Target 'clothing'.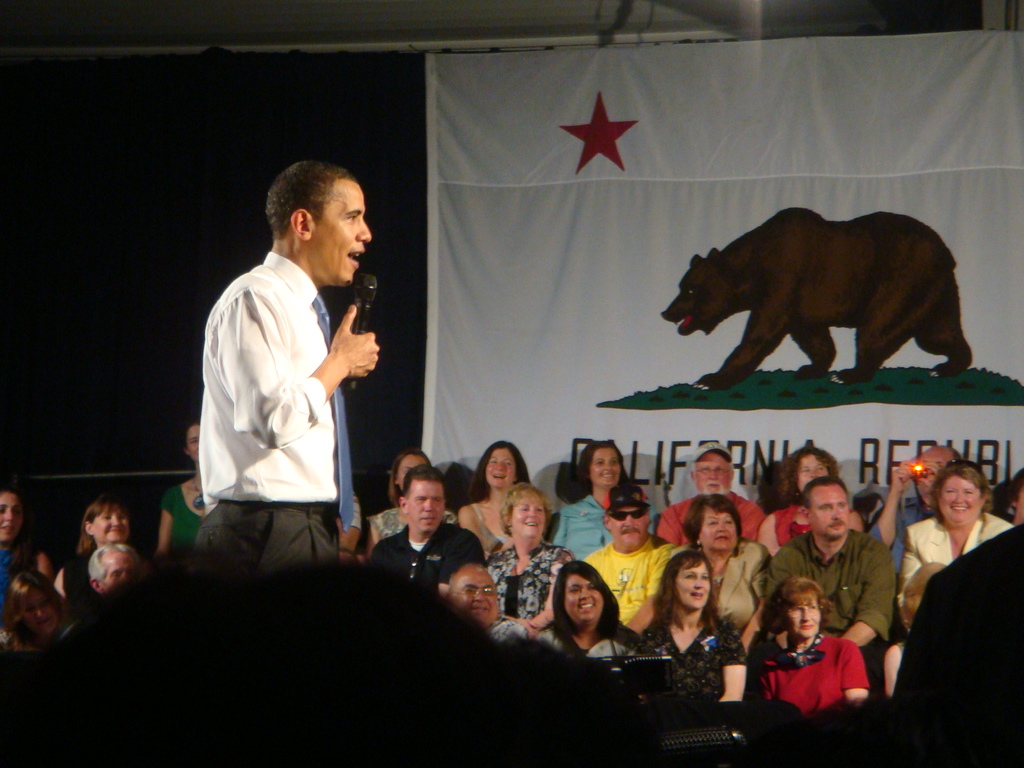
Target region: bbox(369, 518, 486, 594).
